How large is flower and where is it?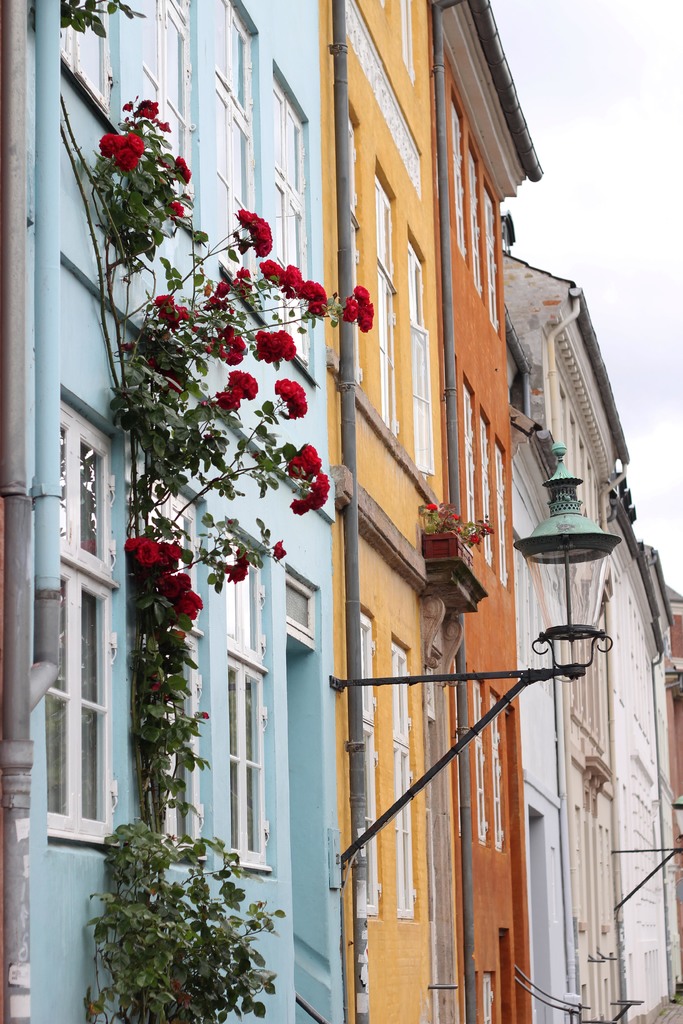
Bounding box: 154,121,174,132.
